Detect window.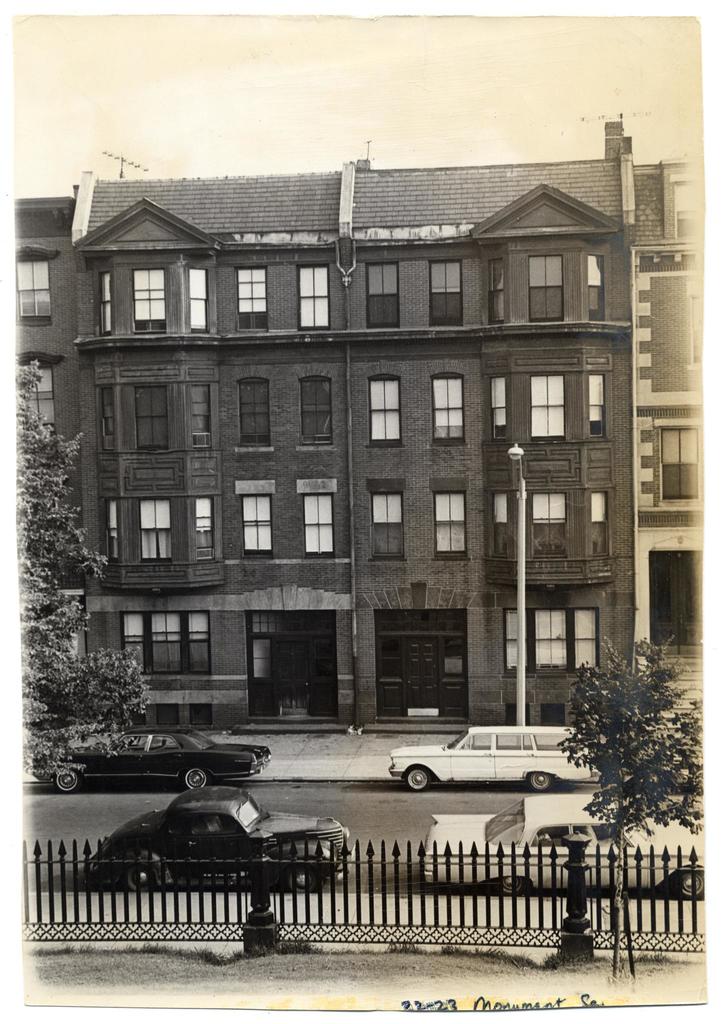
Detected at pyautogui.locateOnScreen(119, 609, 211, 679).
